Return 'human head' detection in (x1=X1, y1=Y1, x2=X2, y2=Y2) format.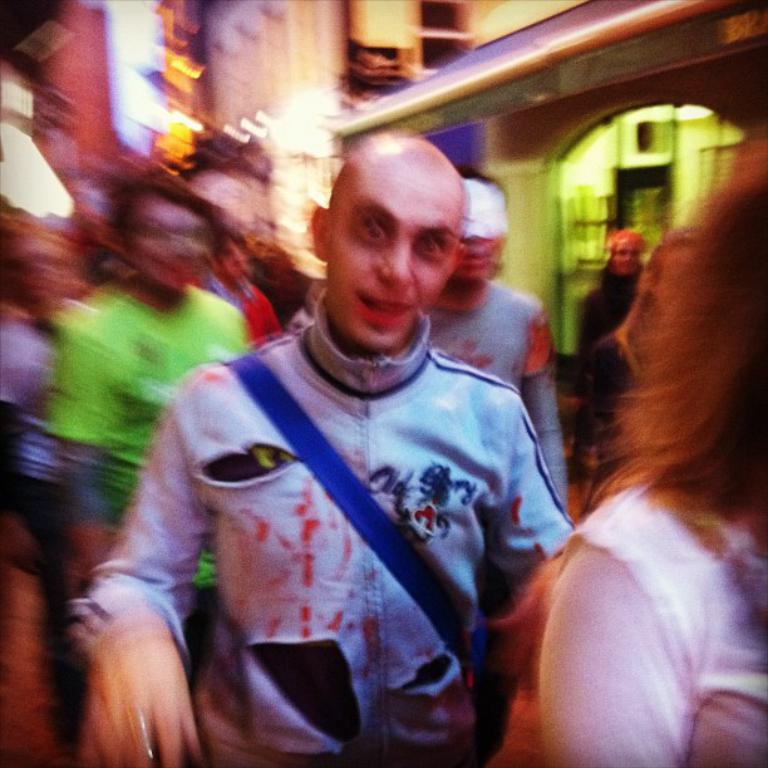
(x1=314, y1=125, x2=472, y2=350).
